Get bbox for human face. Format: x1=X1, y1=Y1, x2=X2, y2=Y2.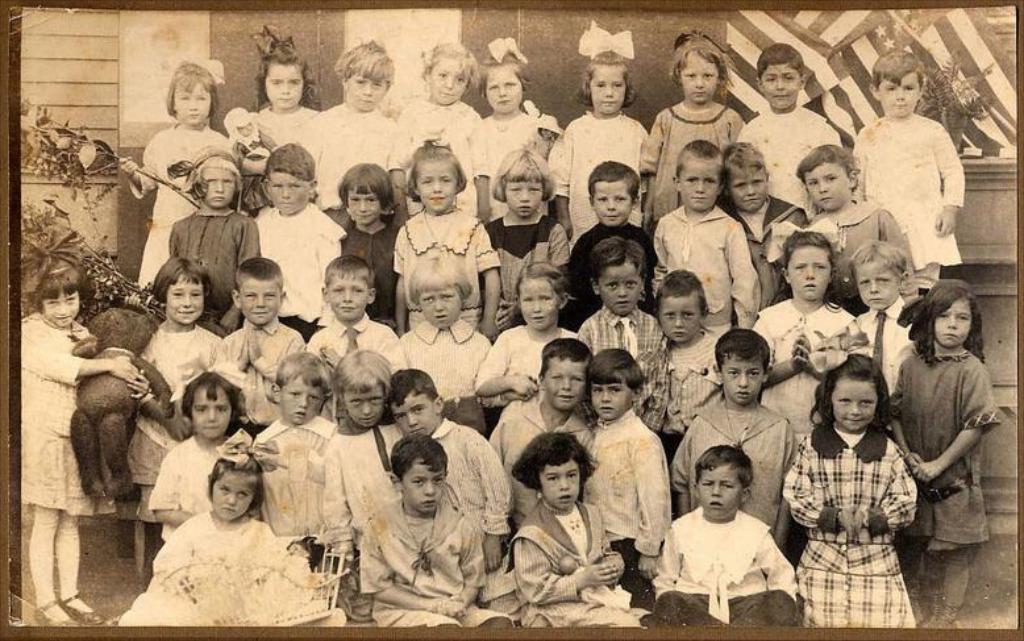
x1=332, y1=278, x2=374, y2=316.
